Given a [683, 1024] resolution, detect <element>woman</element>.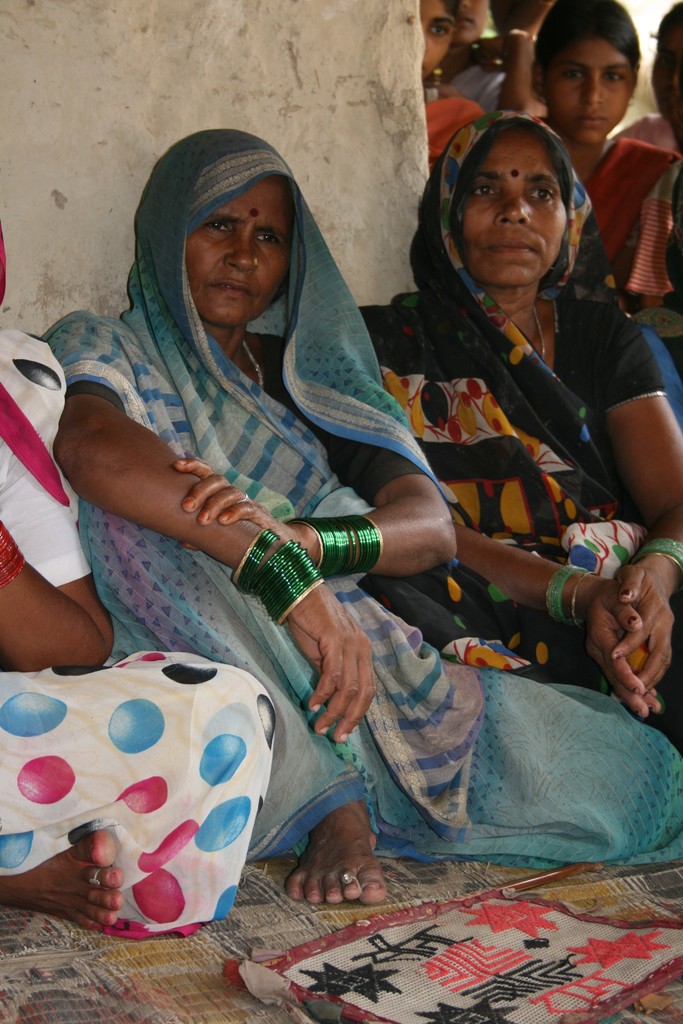
0:228:279:945.
